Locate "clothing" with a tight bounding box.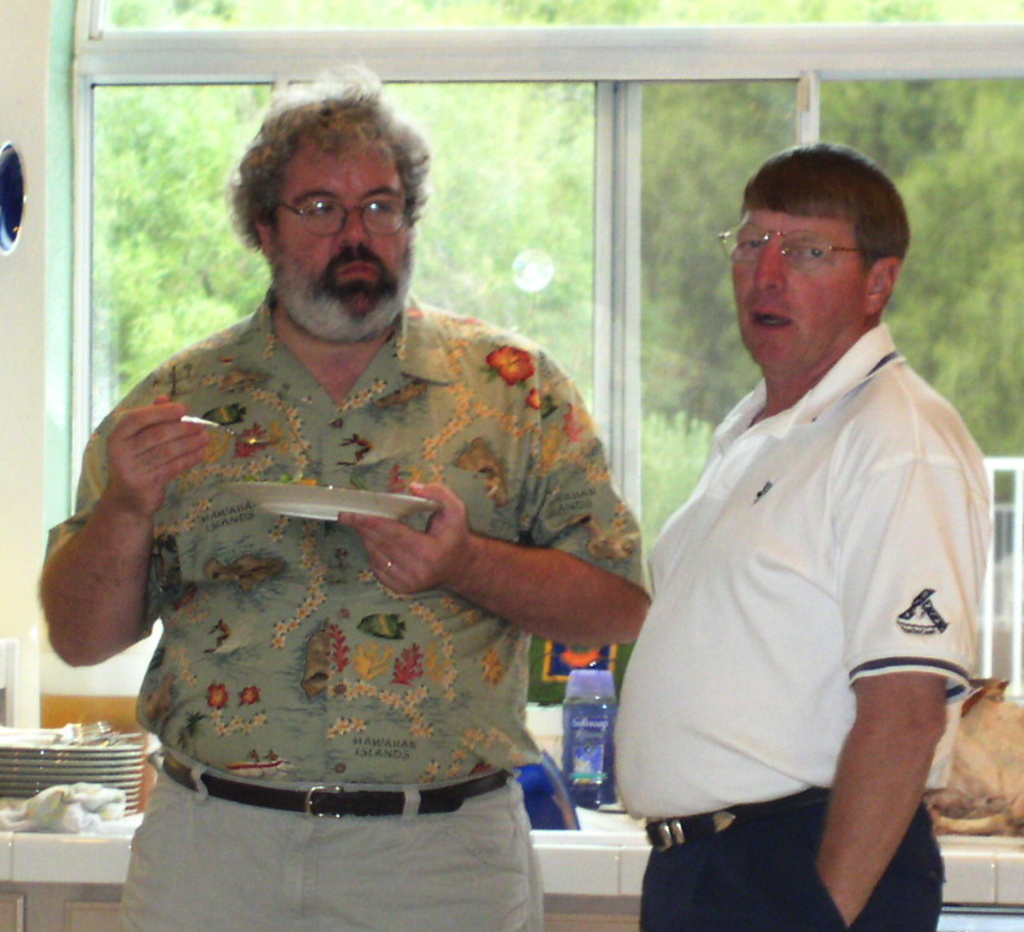
{"x1": 32, "y1": 295, "x2": 652, "y2": 931}.
